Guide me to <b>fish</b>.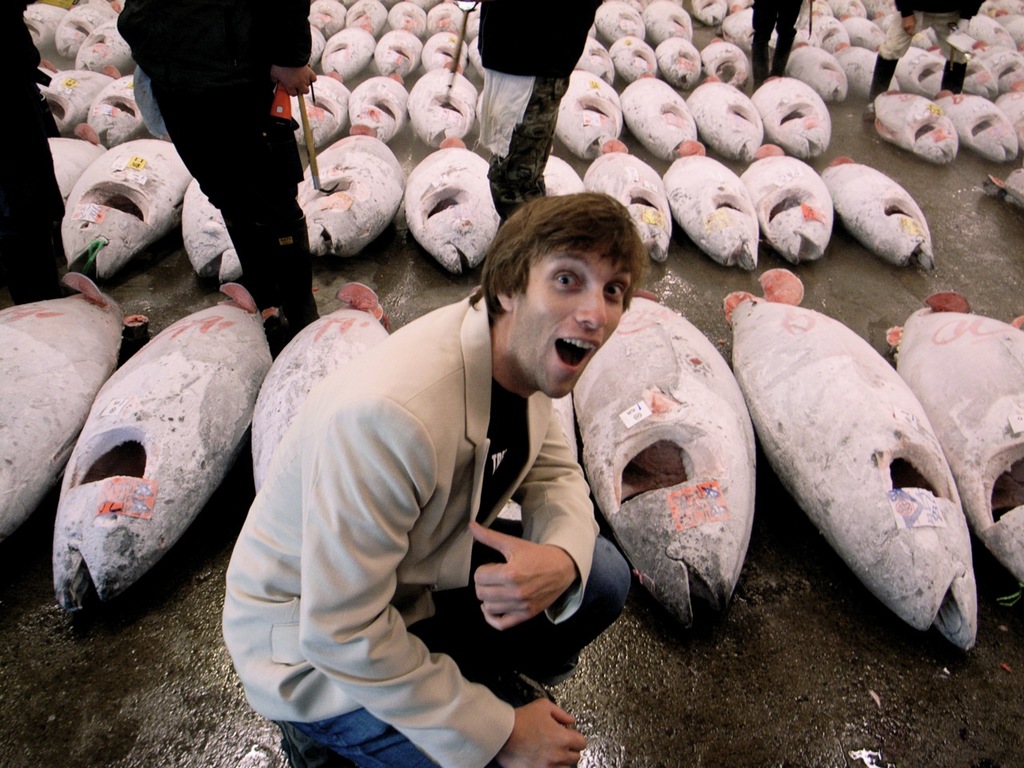
Guidance: bbox(0, 282, 122, 532).
